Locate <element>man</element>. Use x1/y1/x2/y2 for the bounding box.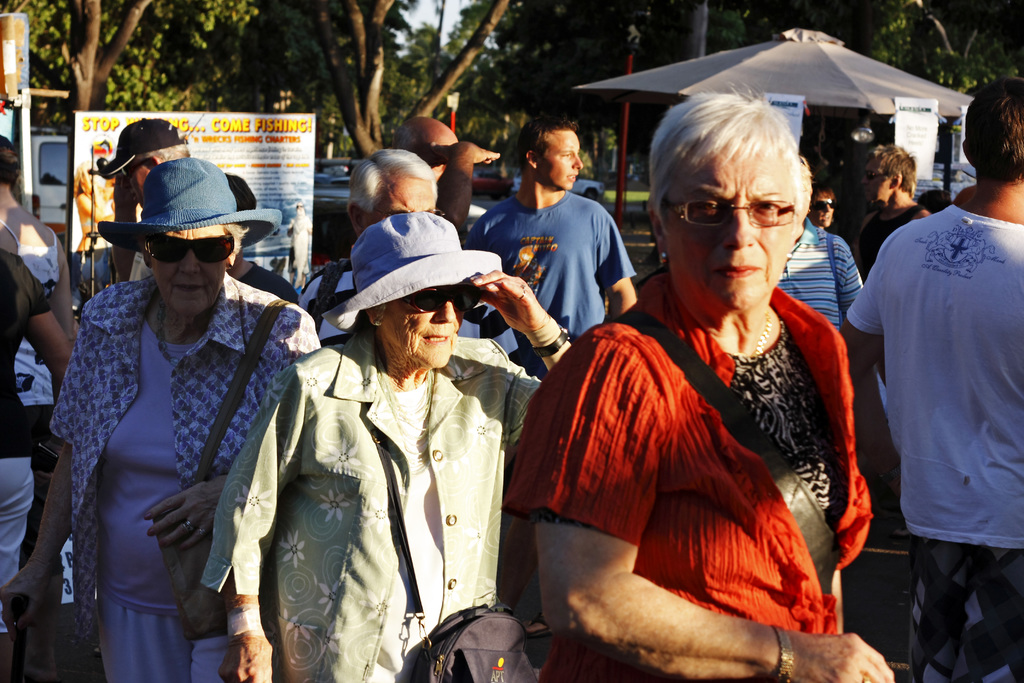
854/142/930/272.
